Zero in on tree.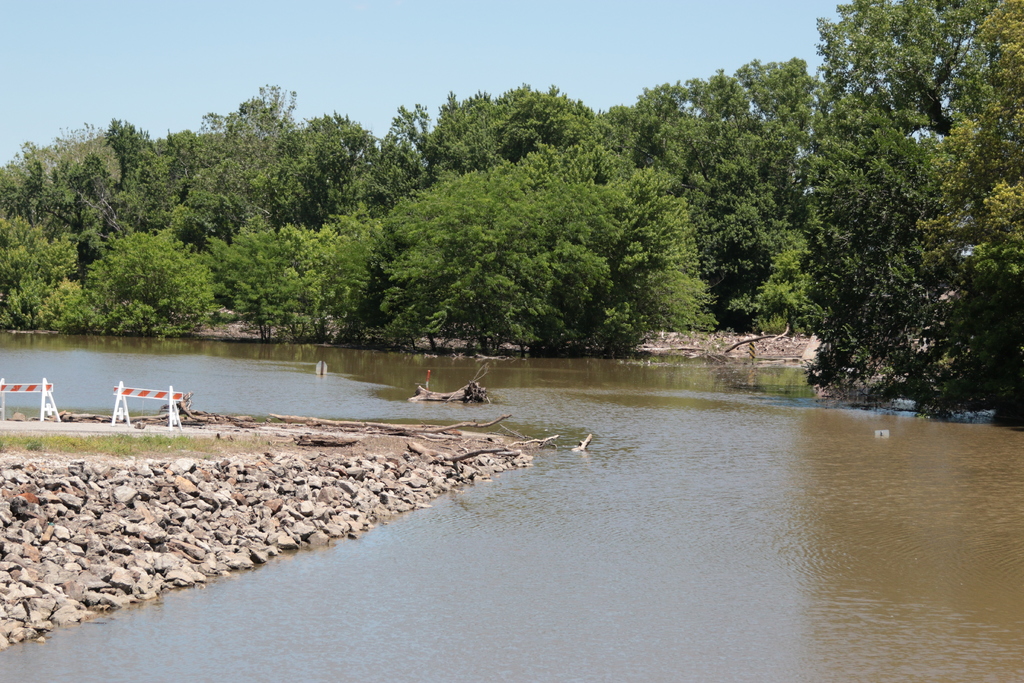
Zeroed in: region(236, 78, 305, 179).
